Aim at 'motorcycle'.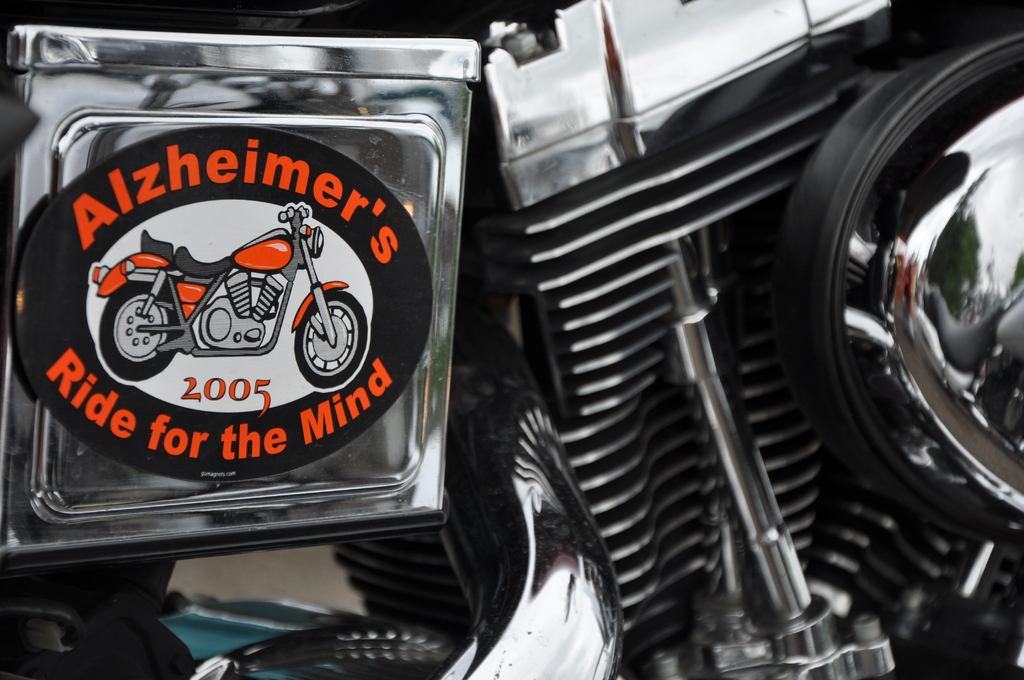
Aimed at [2,0,1022,679].
